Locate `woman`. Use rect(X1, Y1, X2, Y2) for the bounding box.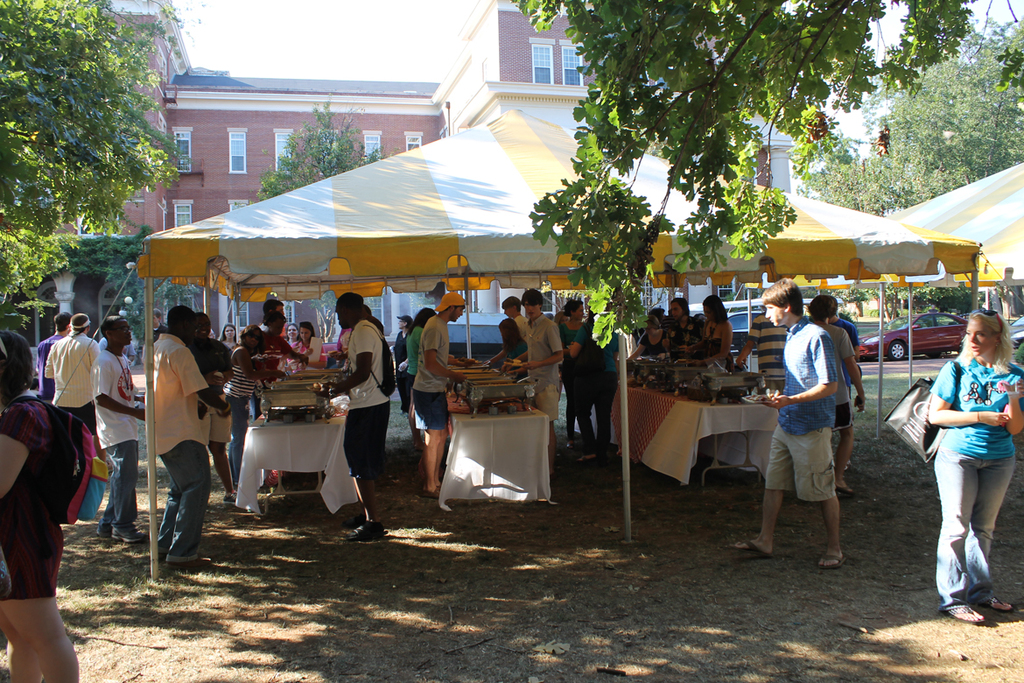
rect(403, 306, 438, 451).
